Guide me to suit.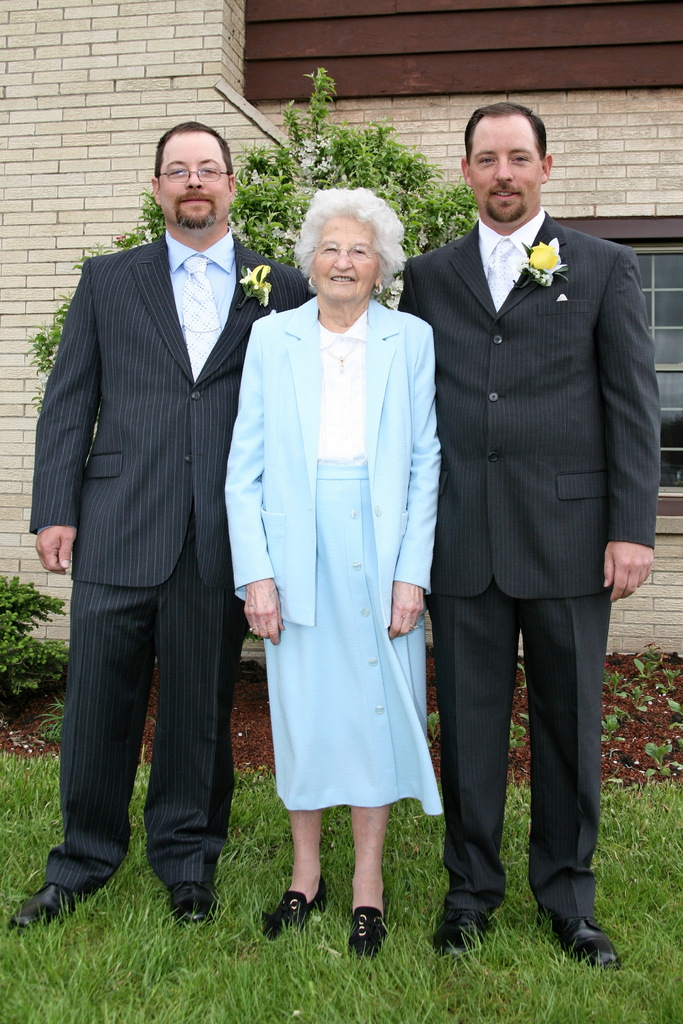
Guidance: bbox=(418, 72, 652, 931).
